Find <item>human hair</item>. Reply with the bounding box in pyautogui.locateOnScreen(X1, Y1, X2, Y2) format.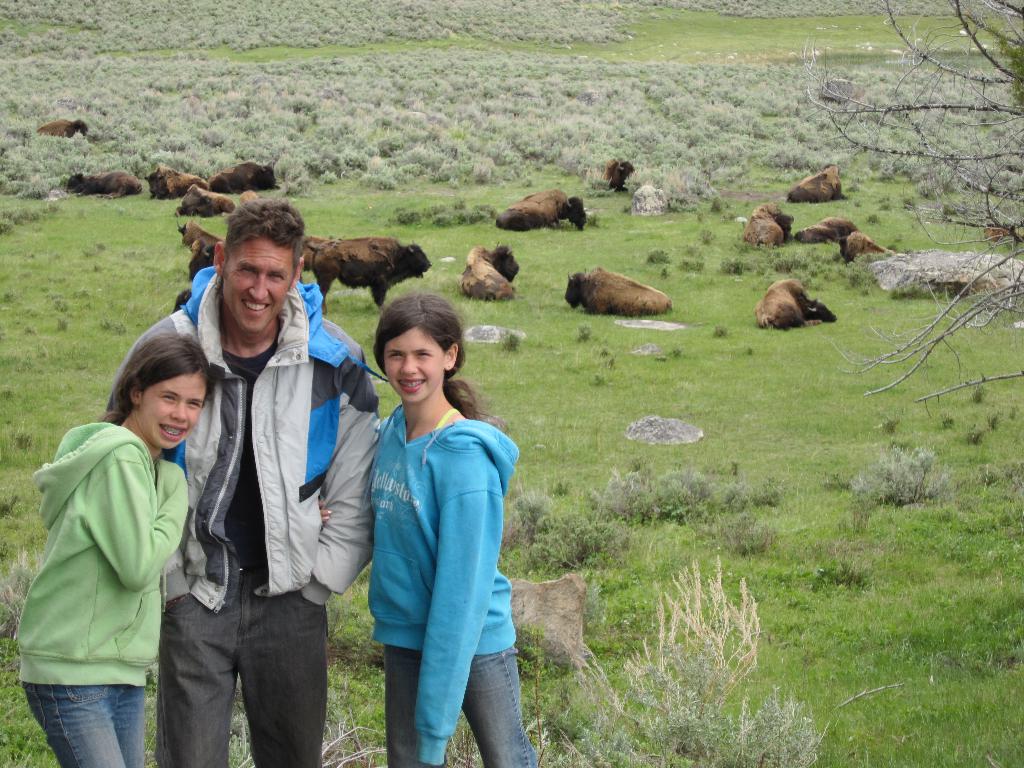
pyautogui.locateOnScreen(371, 292, 512, 440).
